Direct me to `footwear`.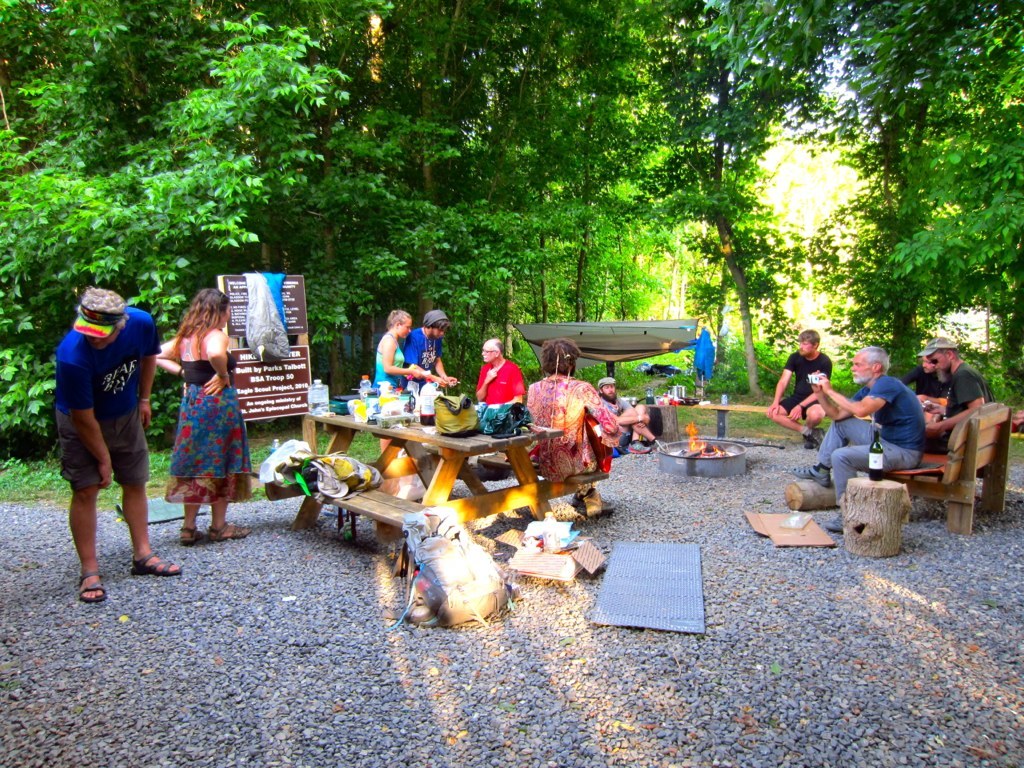
Direction: bbox=(804, 435, 812, 450).
